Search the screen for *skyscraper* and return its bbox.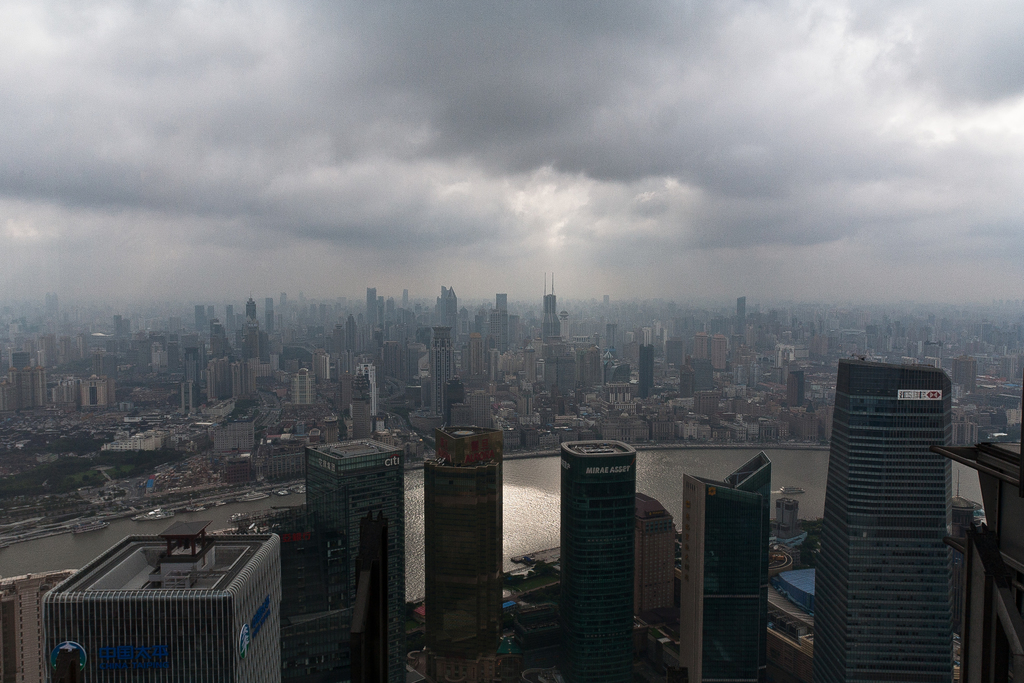
Found: 687, 447, 776, 682.
